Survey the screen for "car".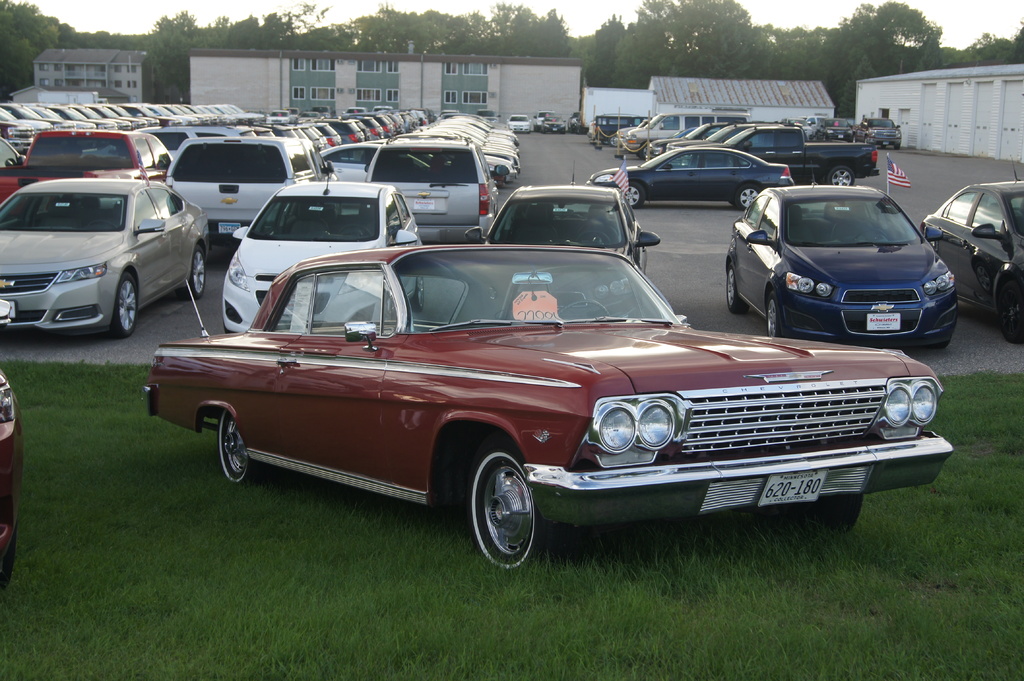
Survey found: bbox=[221, 177, 424, 328].
